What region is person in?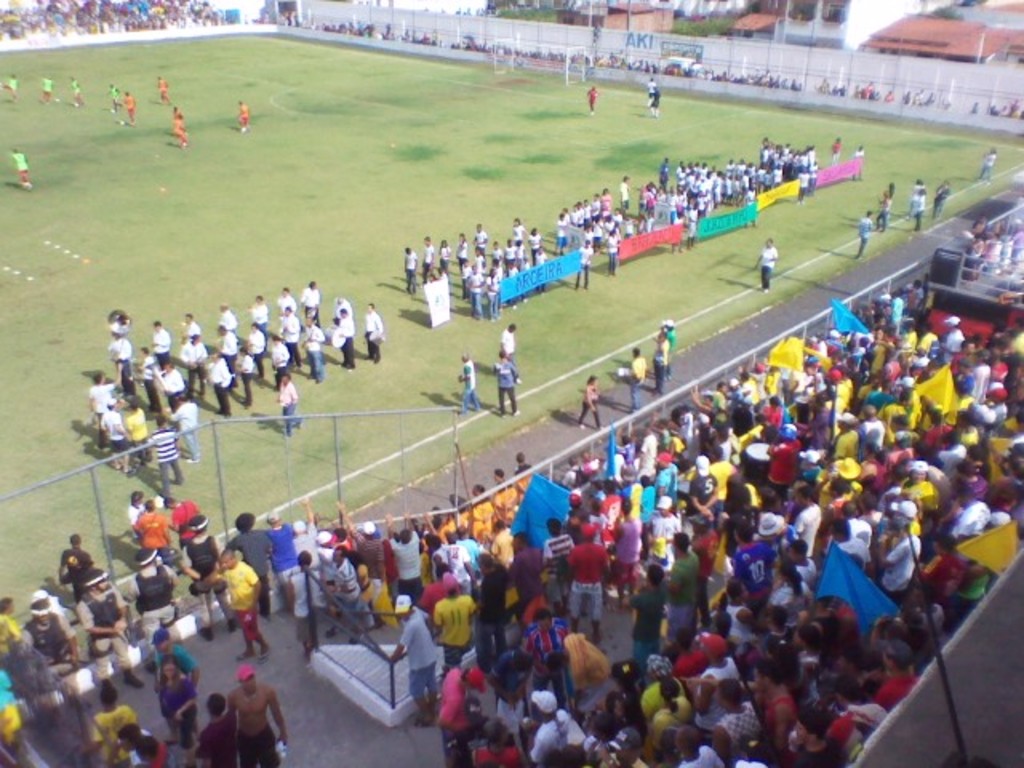
detection(818, 82, 850, 98).
